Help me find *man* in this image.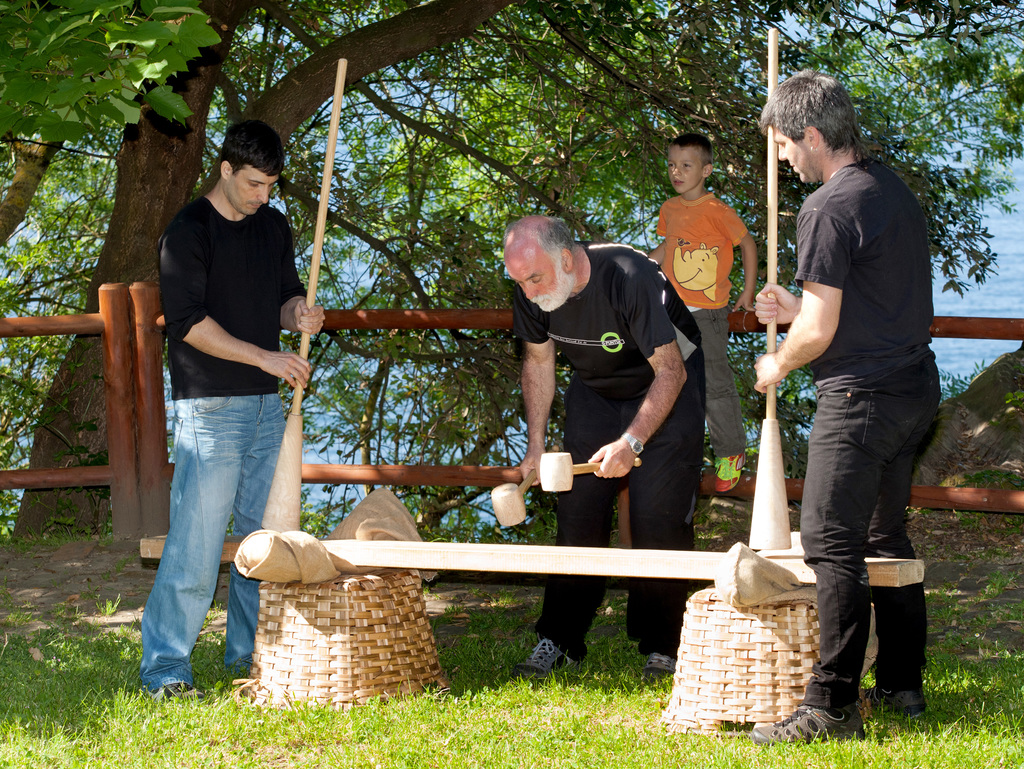
Found it: [left=123, top=130, right=316, bottom=695].
